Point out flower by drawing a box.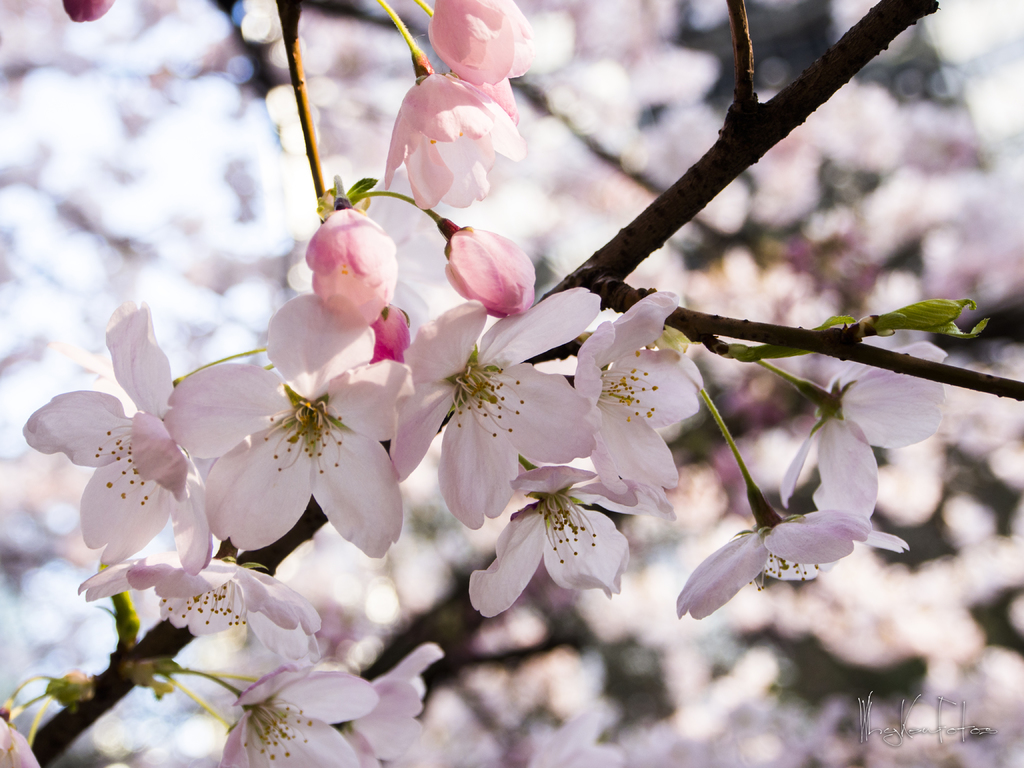
BBox(0, 708, 40, 767).
